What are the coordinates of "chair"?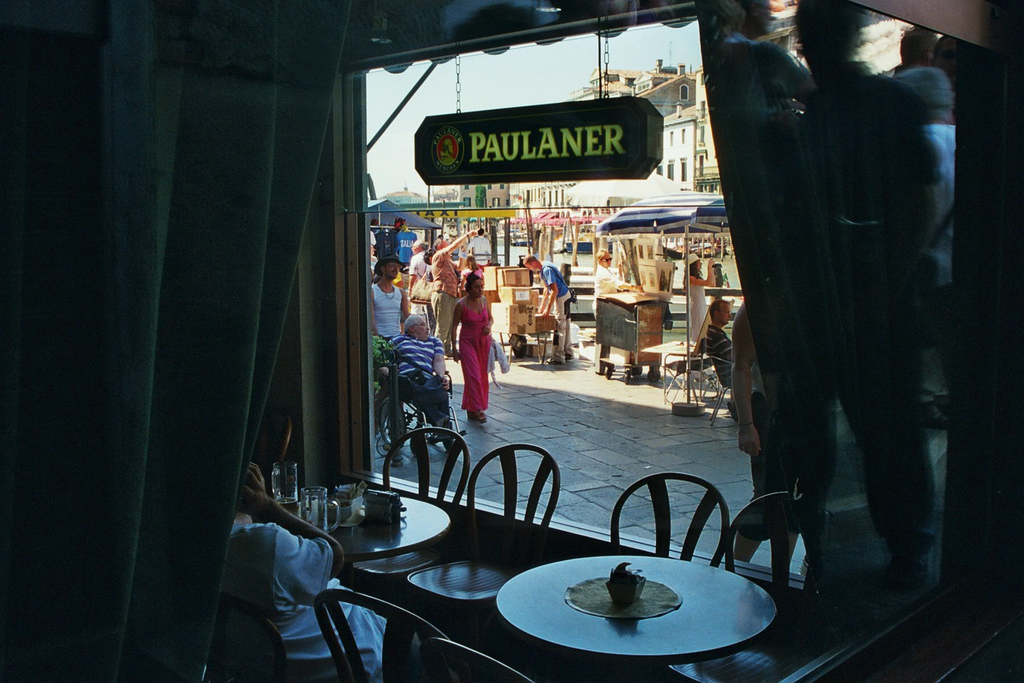
BBox(316, 589, 452, 682).
